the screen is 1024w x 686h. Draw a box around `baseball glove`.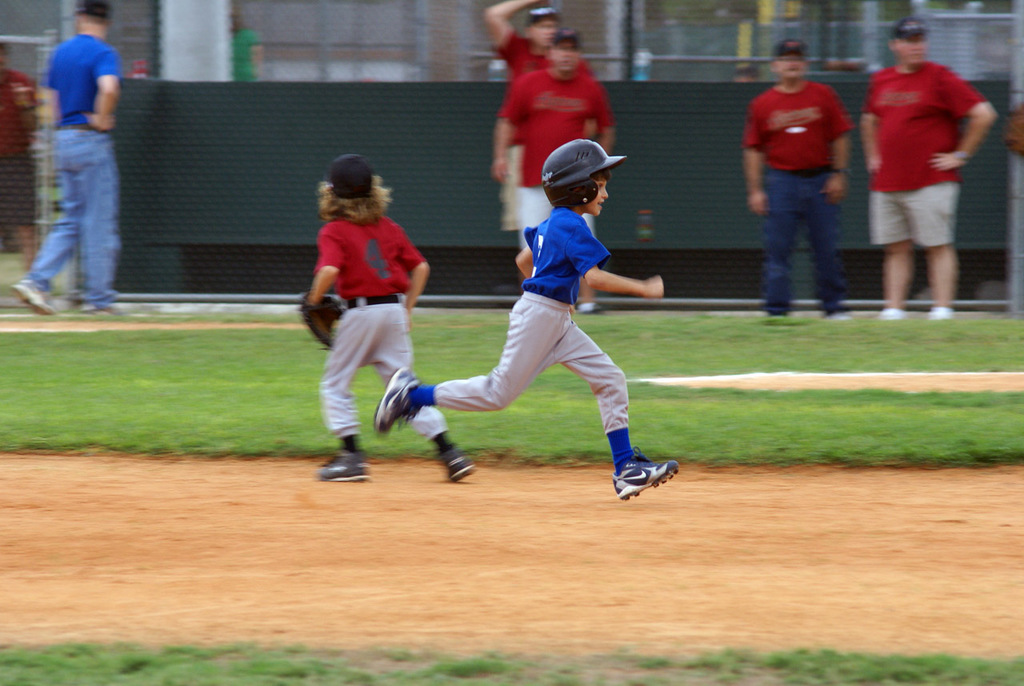
[298,292,347,351].
